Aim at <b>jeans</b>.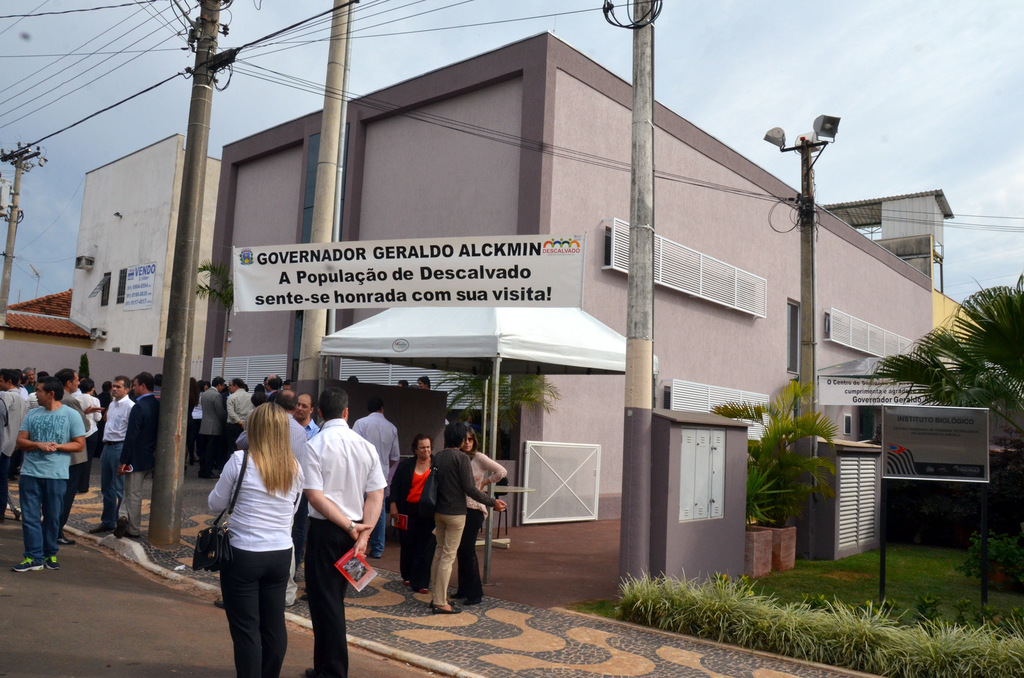
Aimed at locate(95, 439, 118, 516).
